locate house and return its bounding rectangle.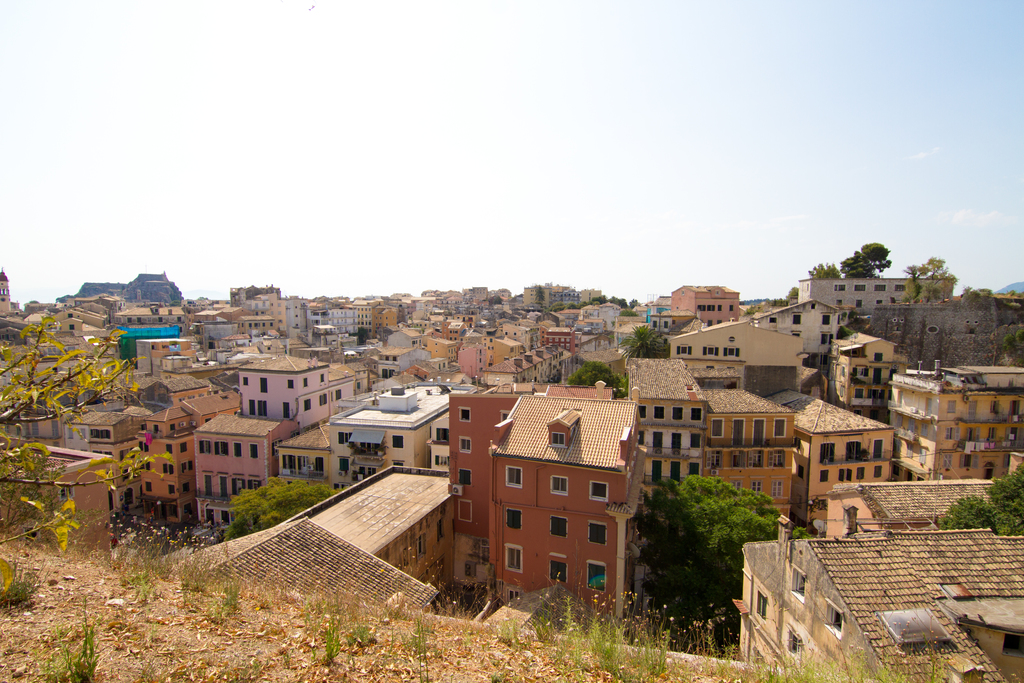
box=[135, 388, 245, 525].
